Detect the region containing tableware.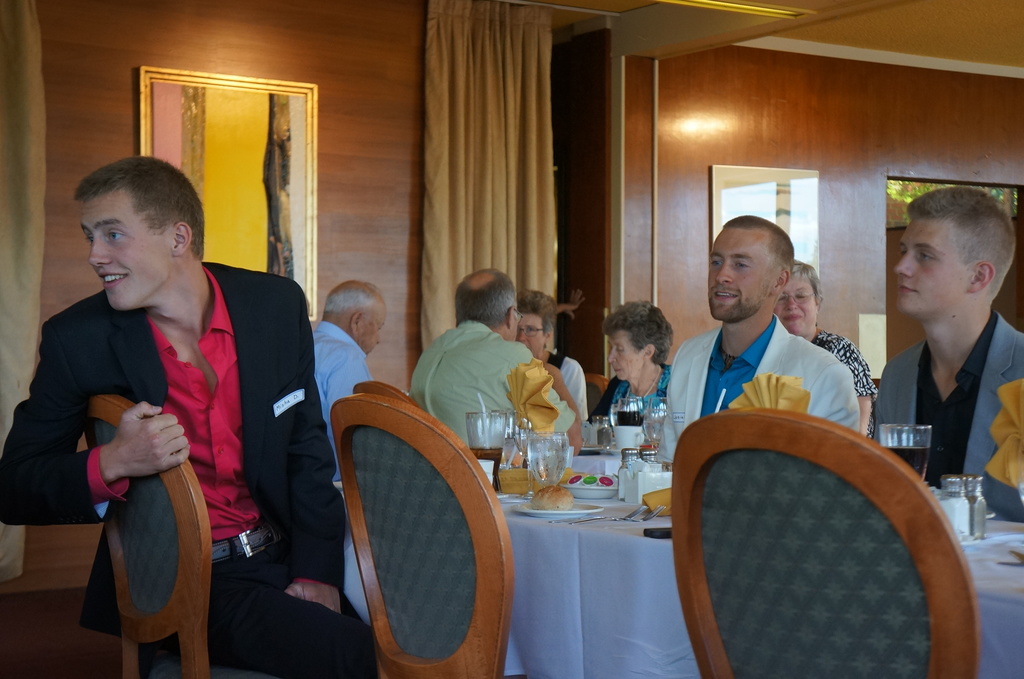
locate(637, 447, 656, 507).
